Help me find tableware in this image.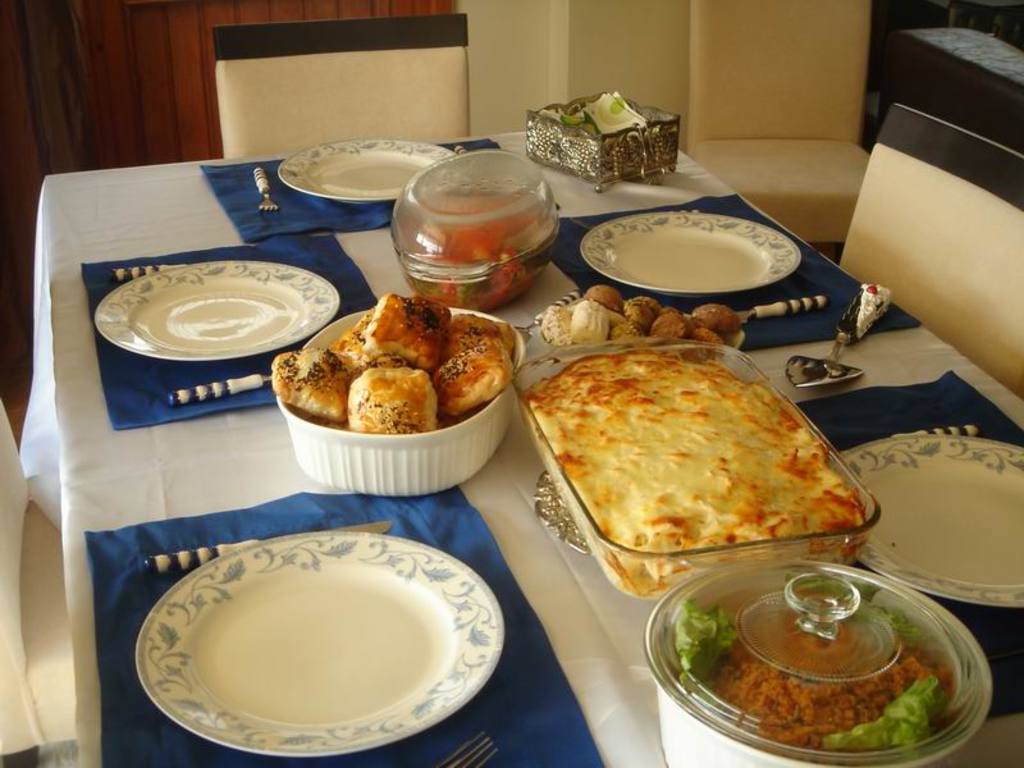
Found it: (385,147,564,315).
